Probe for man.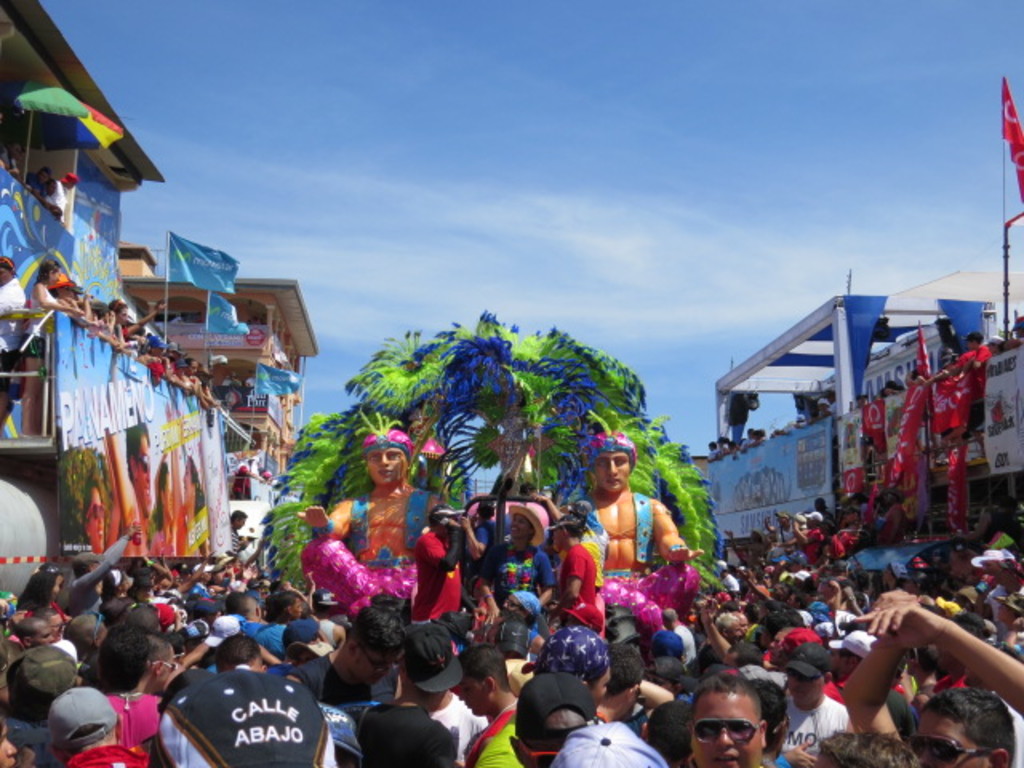
Probe result: (450,646,525,766).
